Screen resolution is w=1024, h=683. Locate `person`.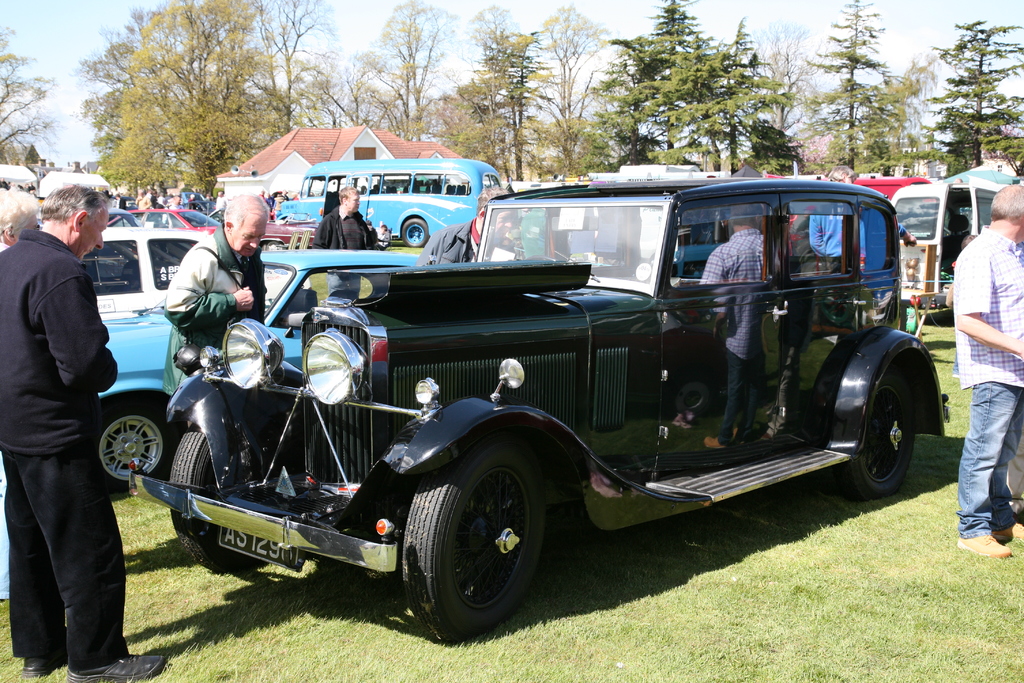
x1=413, y1=188, x2=515, y2=266.
